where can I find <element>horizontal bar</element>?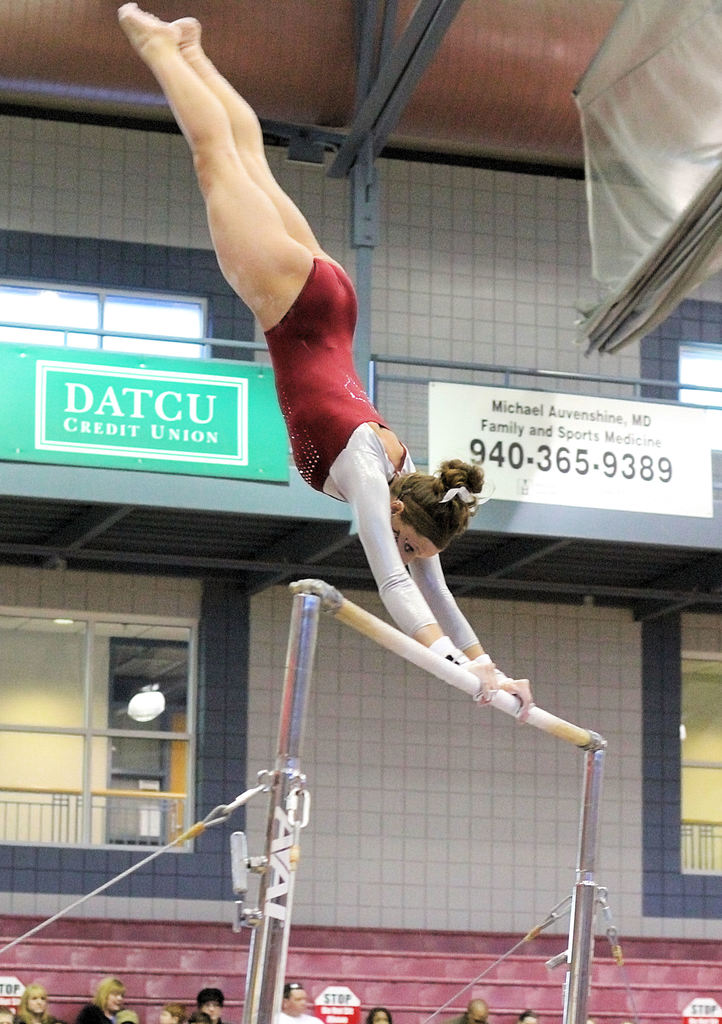
You can find it at bbox(289, 576, 609, 756).
